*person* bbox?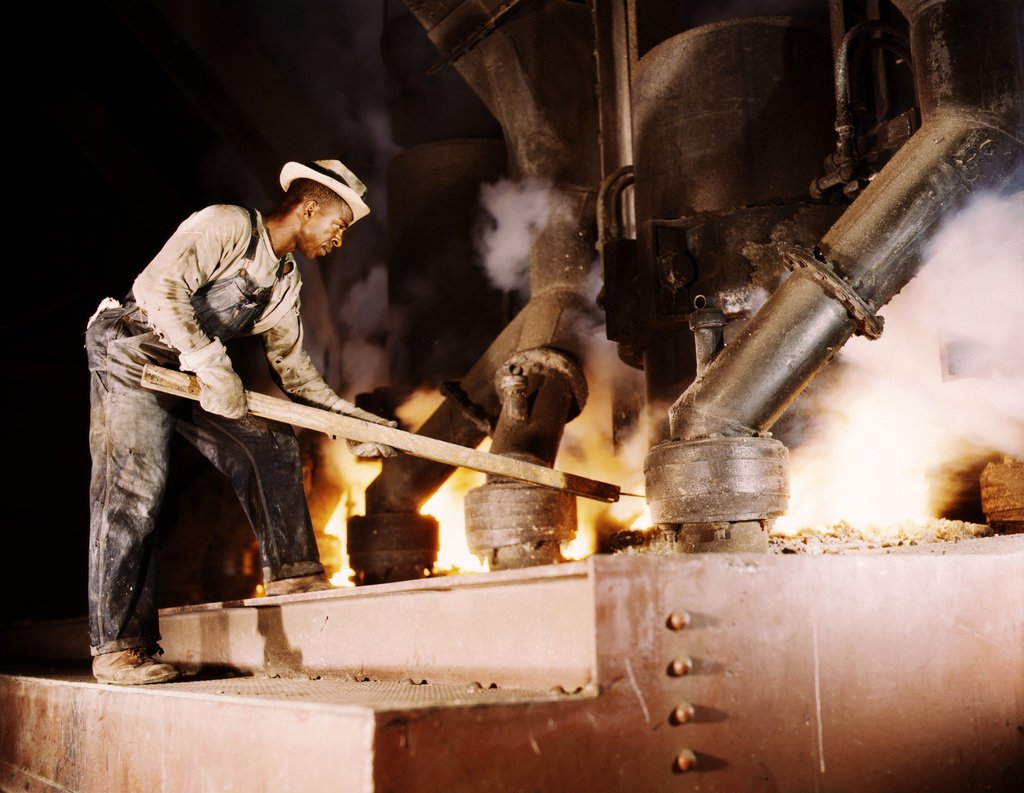
79:155:399:694
